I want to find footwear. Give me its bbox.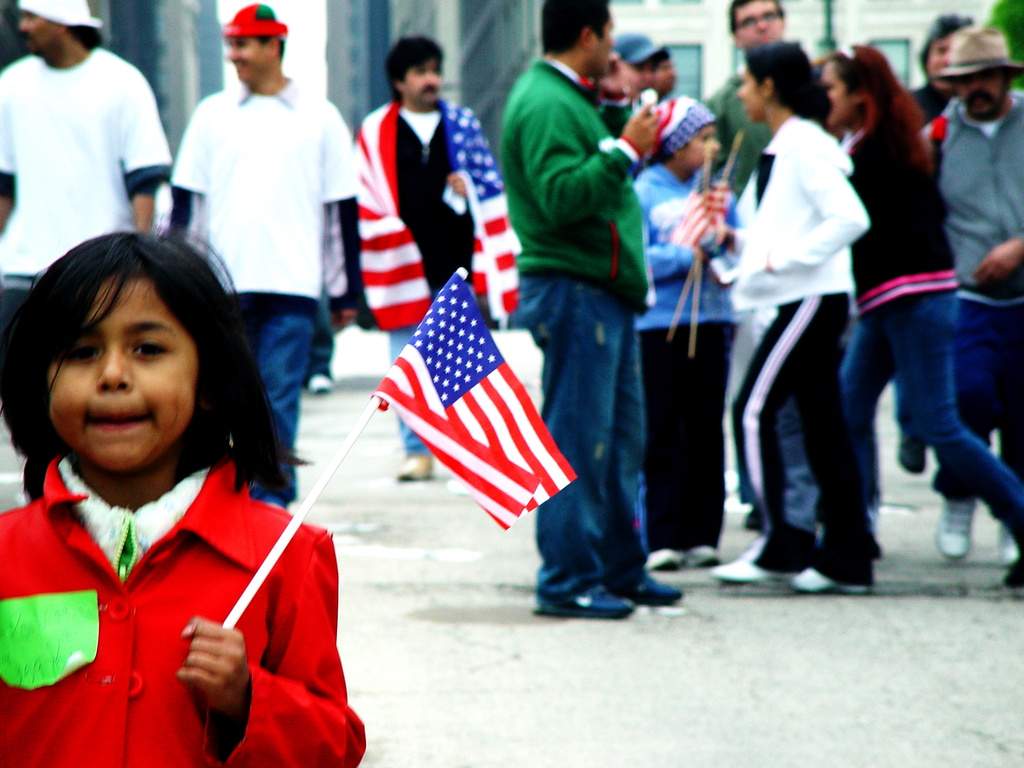
(999, 524, 1021, 565).
